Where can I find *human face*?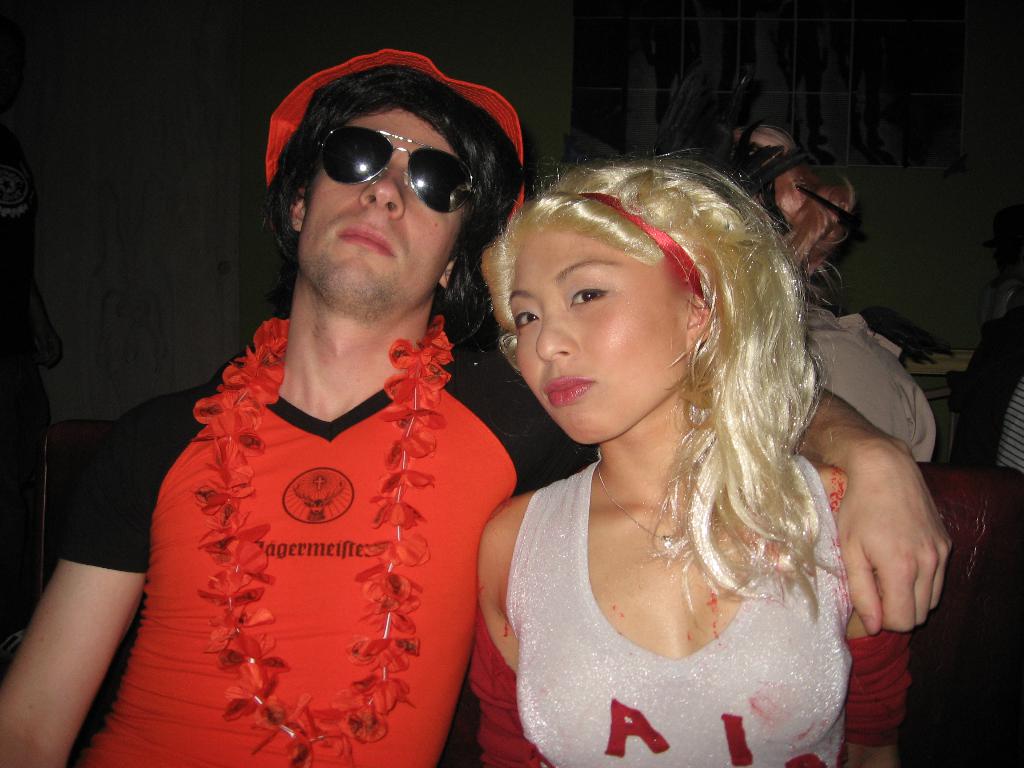
You can find it at bbox=(300, 108, 463, 321).
